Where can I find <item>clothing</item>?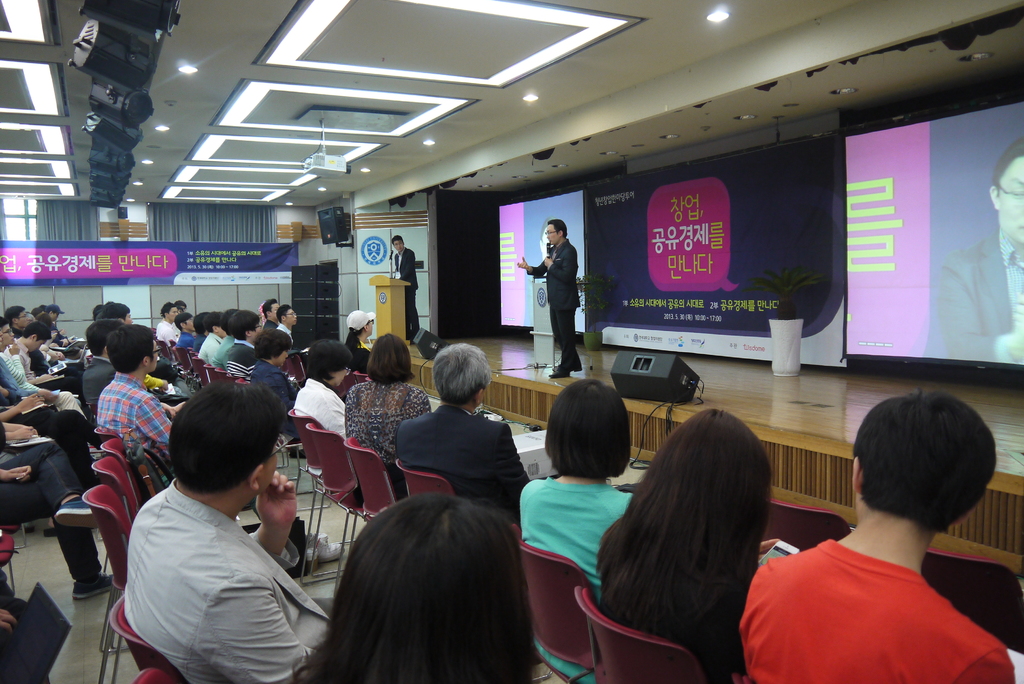
You can find it at [735, 533, 1022, 683].
